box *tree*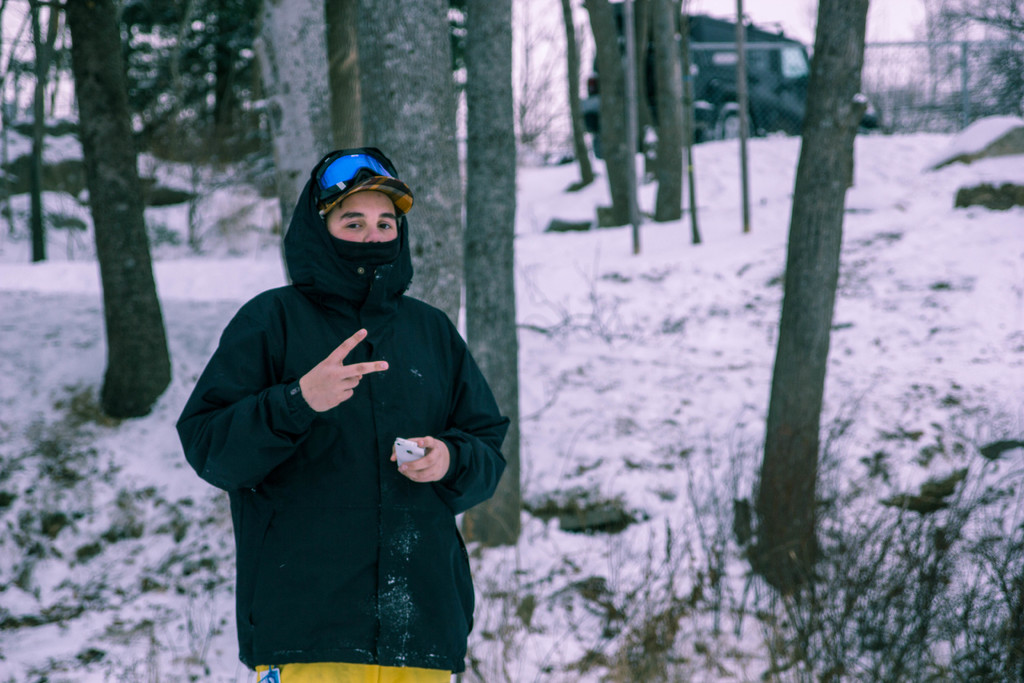
BBox(349, 0, 453, 321)
